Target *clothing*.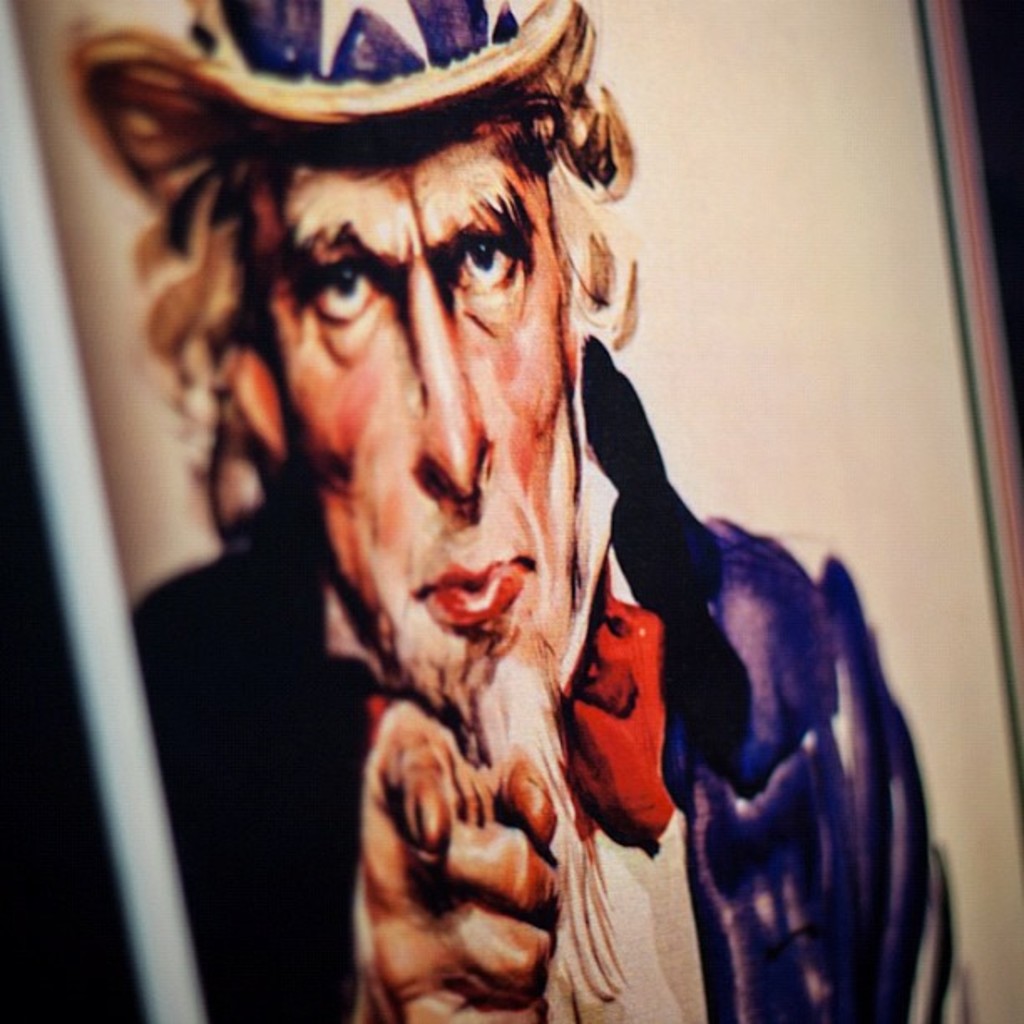
Target region: locate(181, 405, 760, 1007).
